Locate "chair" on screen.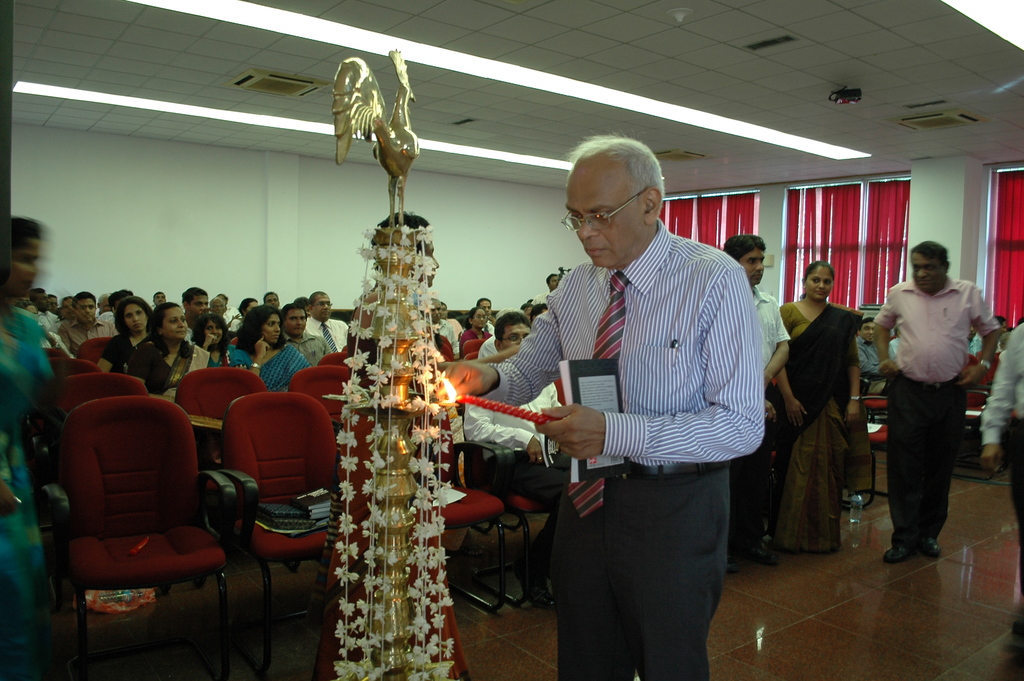
On screen at {"left": 317, "top": 348, "right": 350, "bottom": 364}.
